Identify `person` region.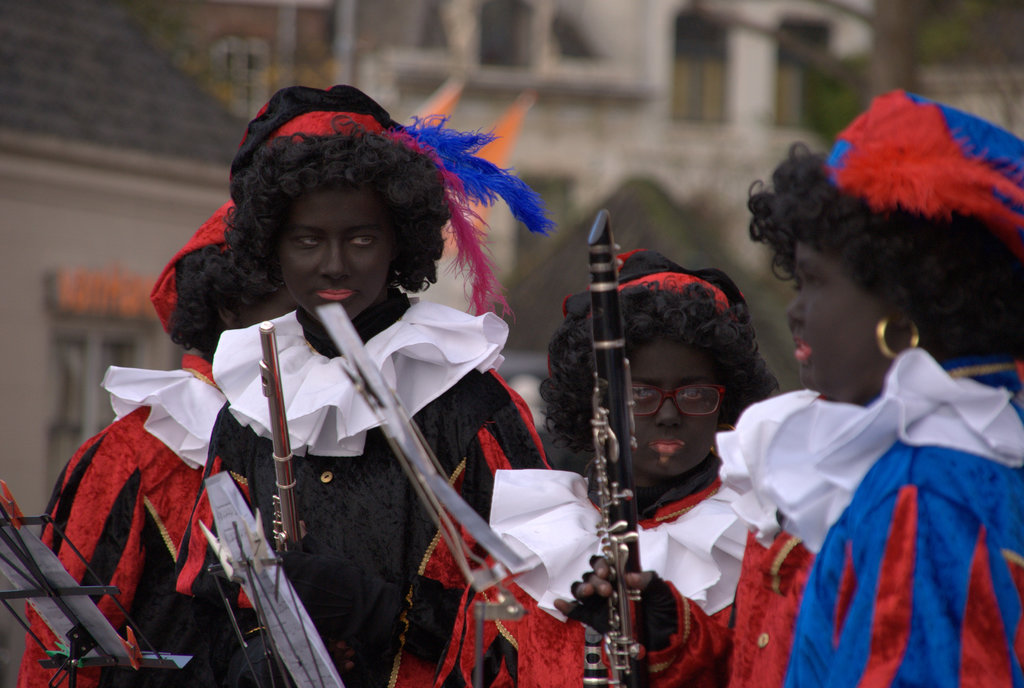
Region: [178, 77, 558, 687].
